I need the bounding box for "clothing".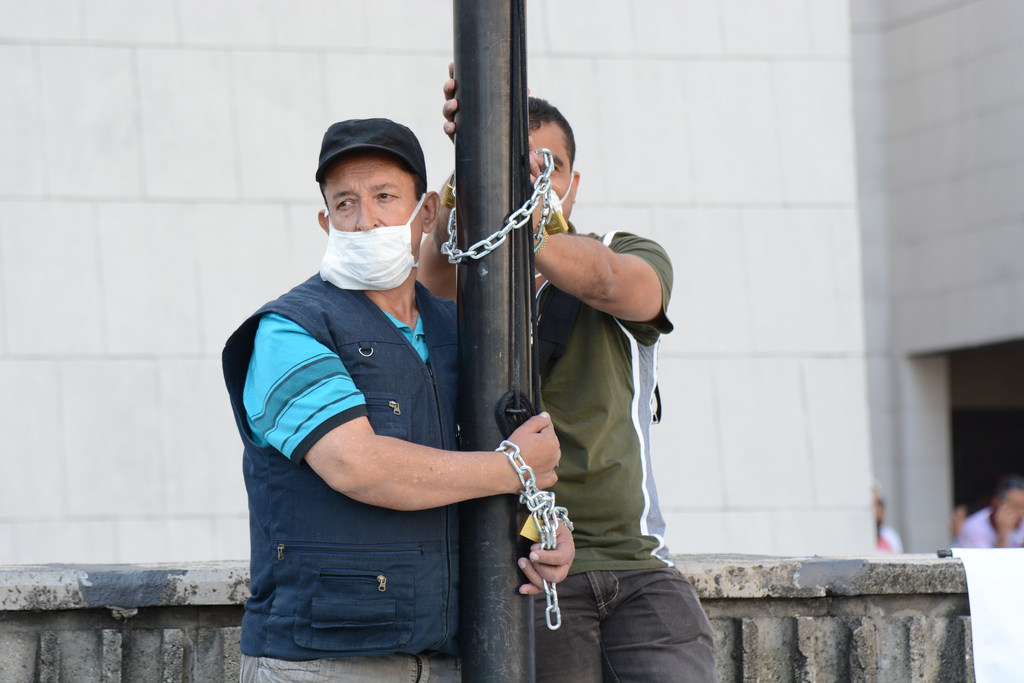
Here it is: (877, 521, 903, 557).
